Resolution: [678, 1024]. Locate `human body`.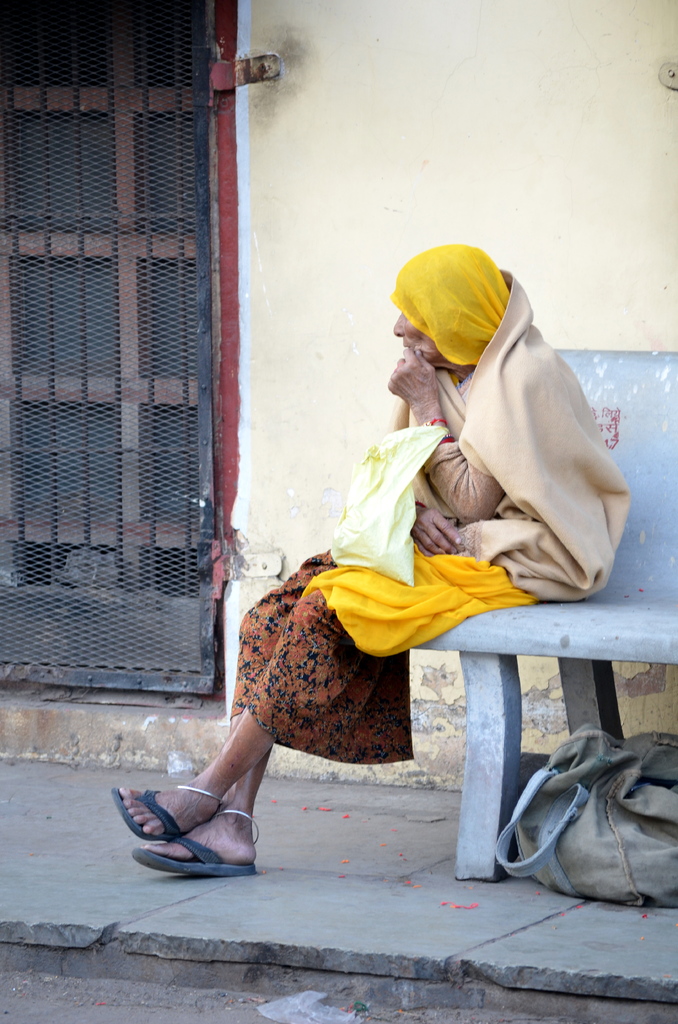
bbox=[133, 219, 585, 888].
